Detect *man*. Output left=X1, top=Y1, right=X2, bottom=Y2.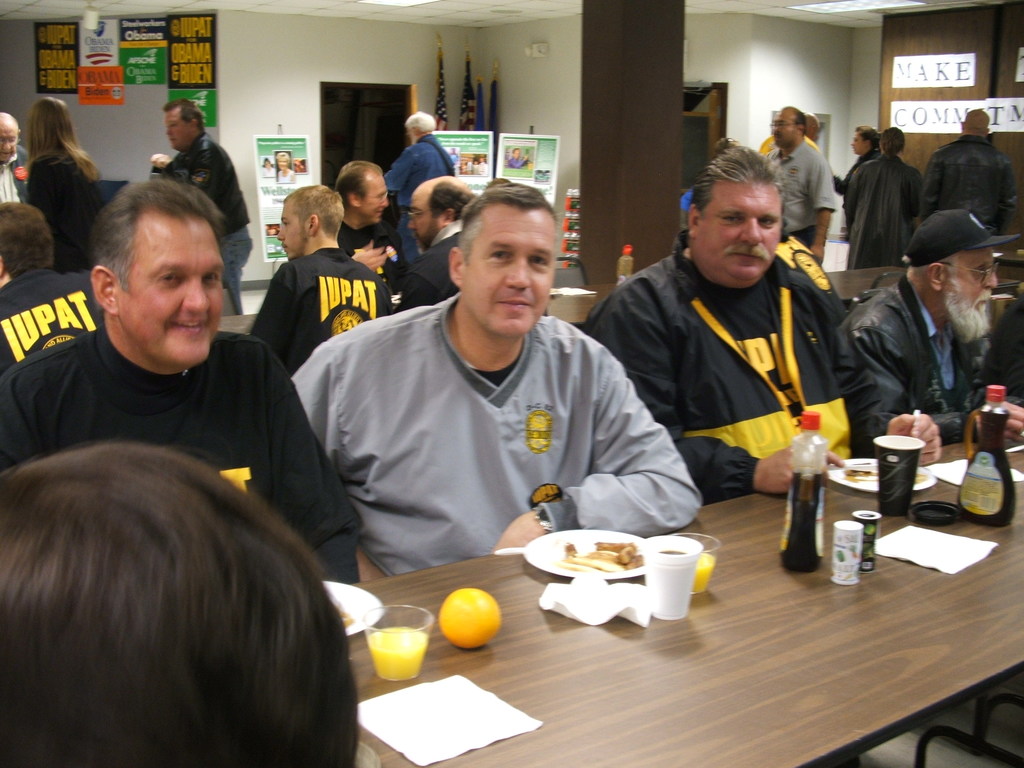
left=840, top=127, right=920, bottom=255.
